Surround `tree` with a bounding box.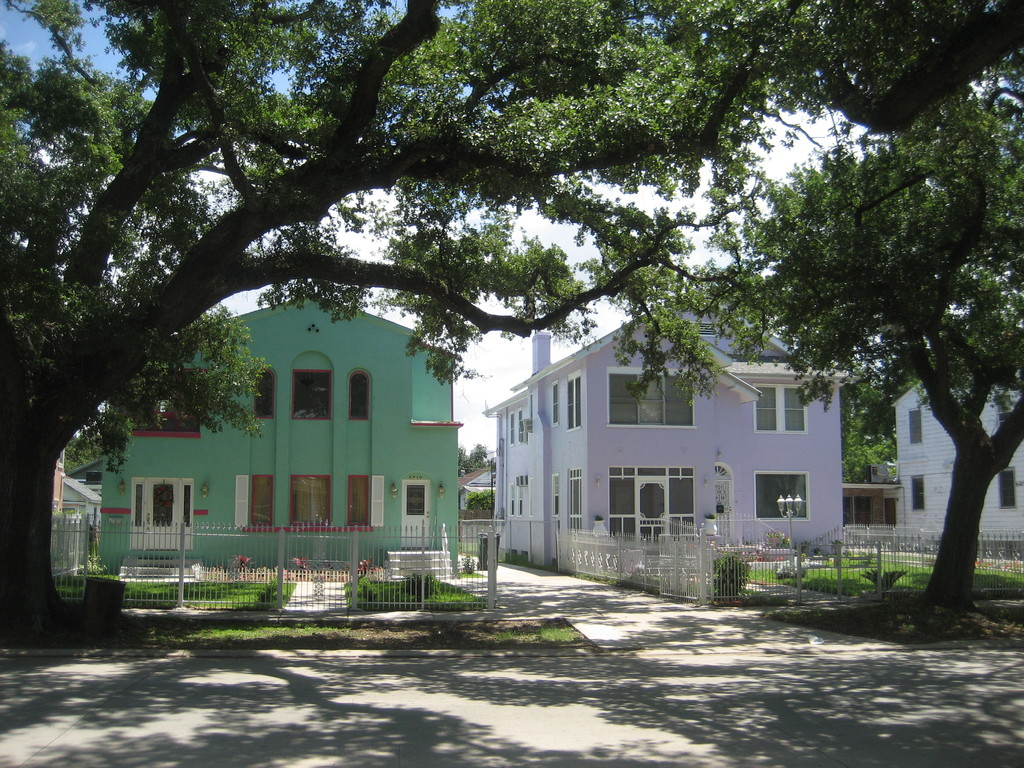
box(465, 486, 496, 514).
